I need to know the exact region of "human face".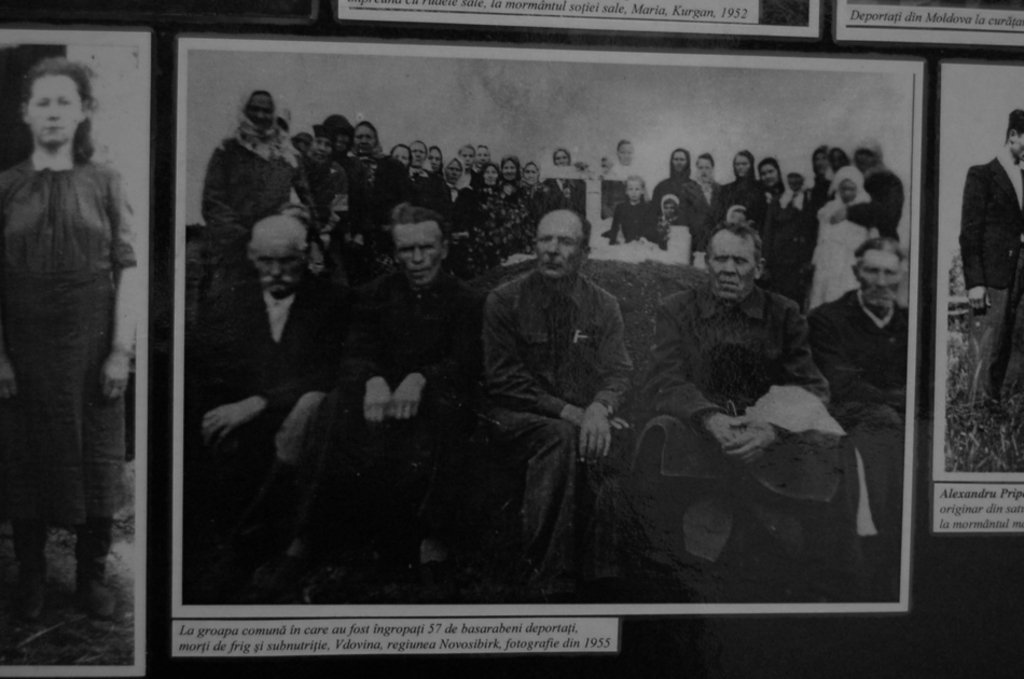
Region: [252,226,304,297].
